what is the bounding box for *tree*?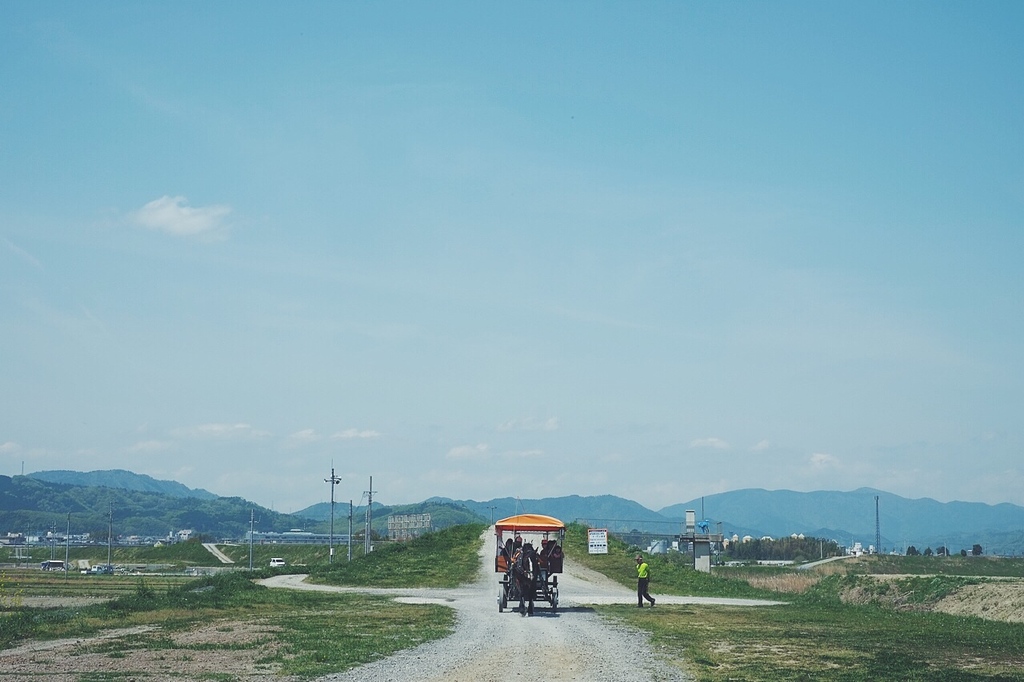
<bbox>905, 542, 921, 556</bbox>.
